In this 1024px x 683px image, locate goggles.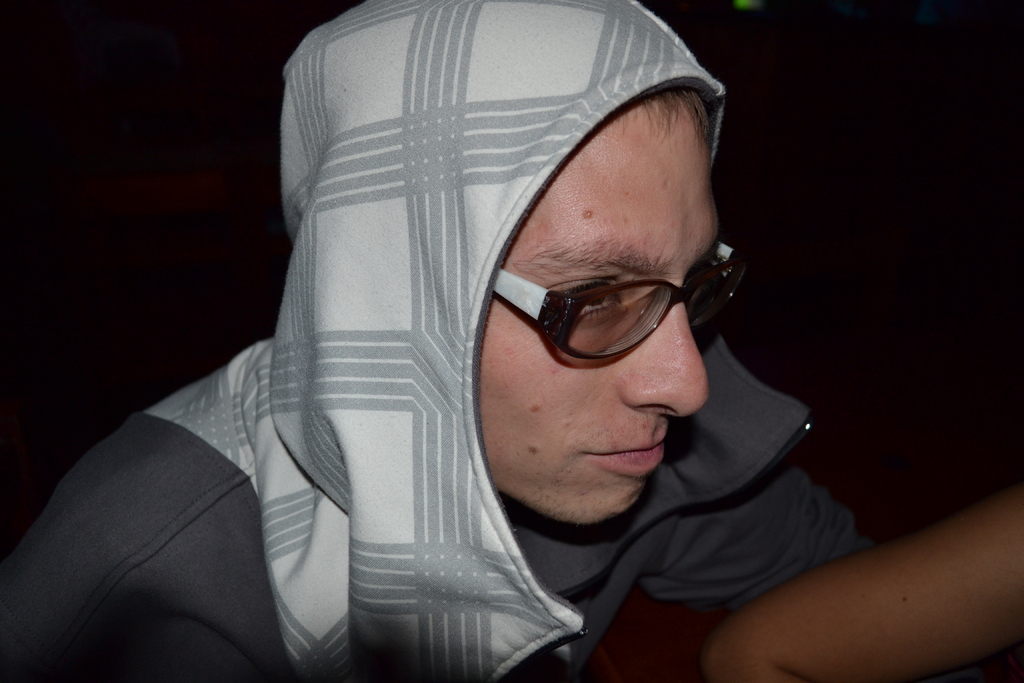
Bounding box: [497, 240, 725, 366].
